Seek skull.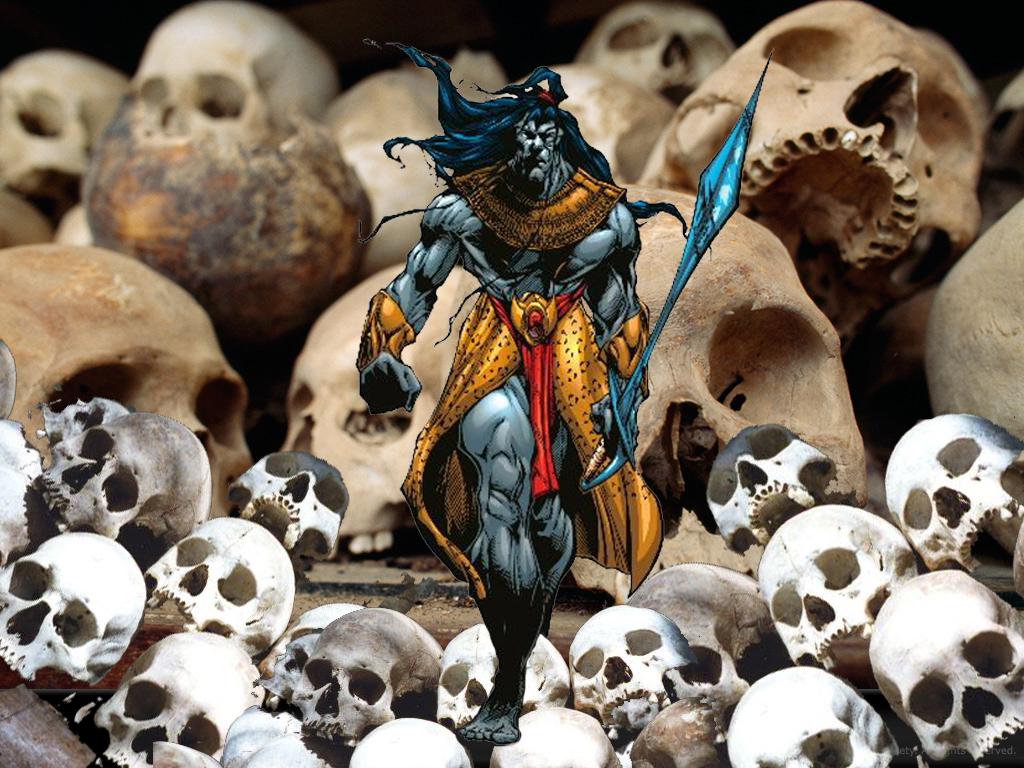
{"left": 138, "top": 513, "right": 291, "bottom": 666}.
